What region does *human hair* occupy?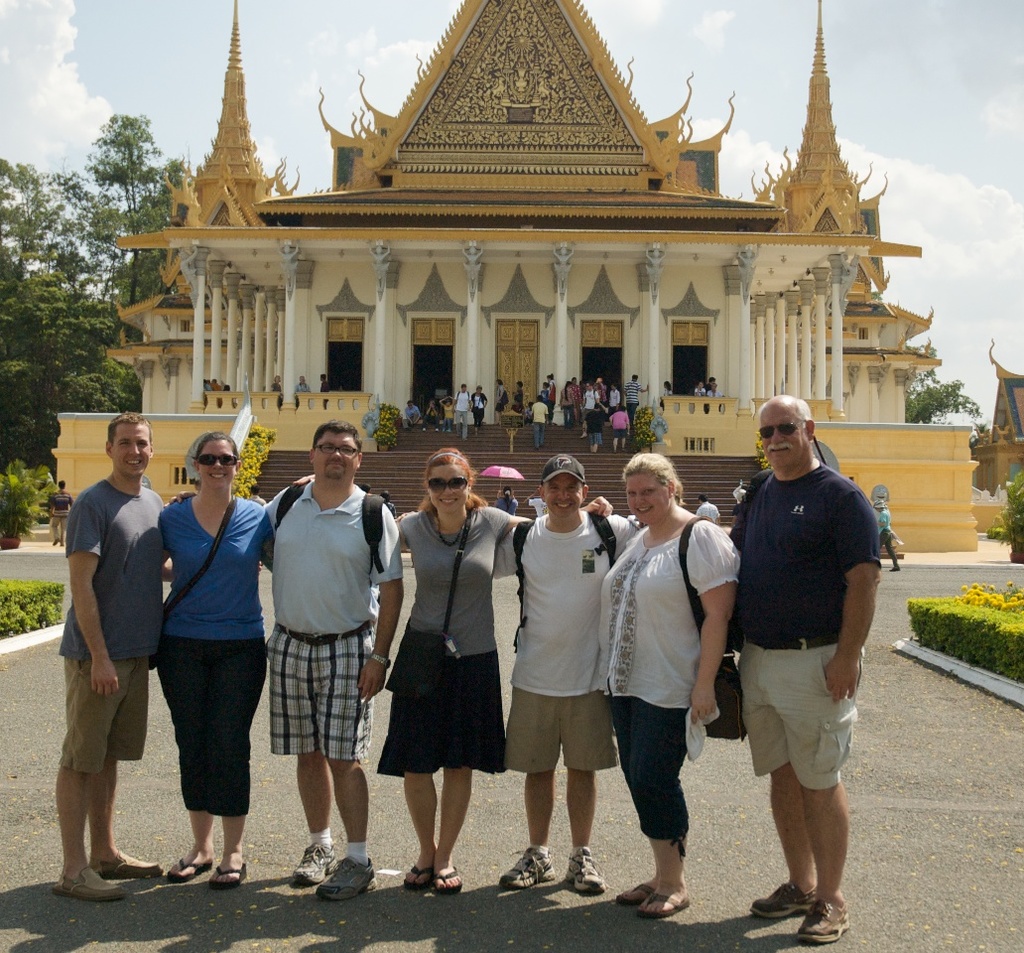
110, 410, 155, 448.
